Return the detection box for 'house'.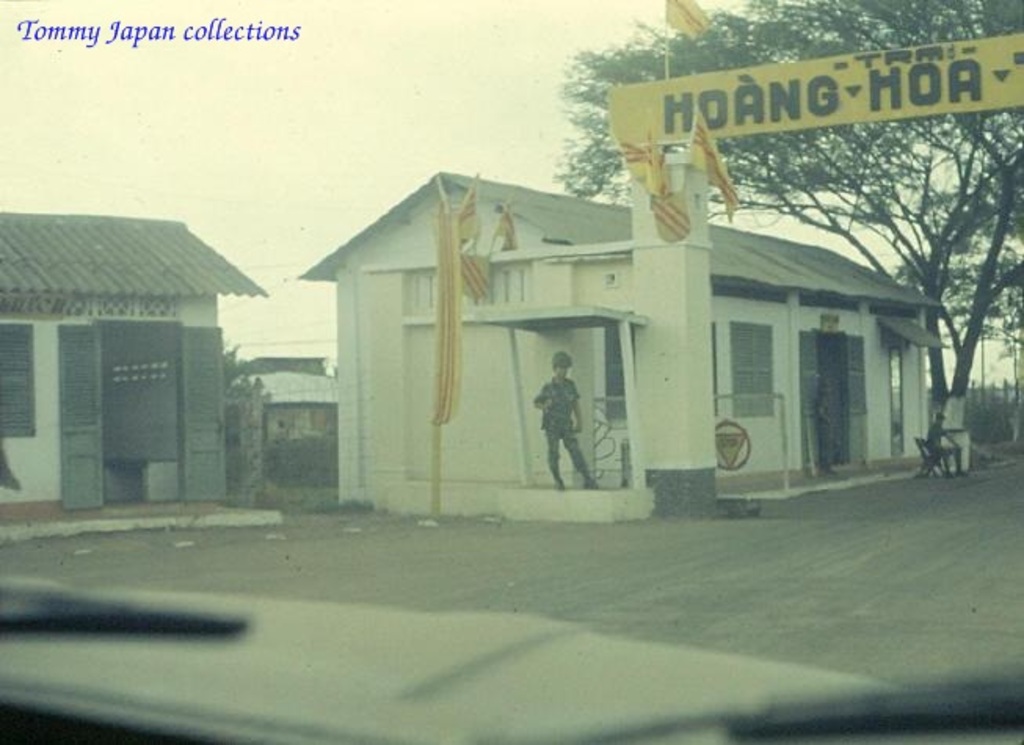
crop(331, 127, 966, 546).
